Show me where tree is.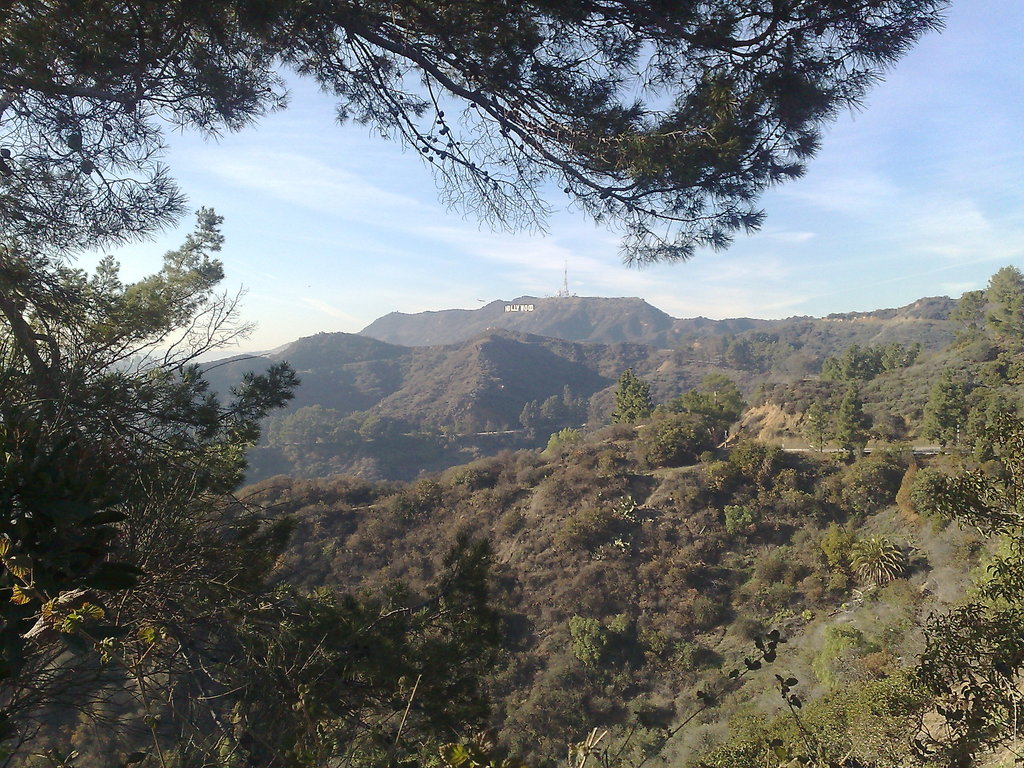
tree is at l=0, t=209, r=300, b=741.
